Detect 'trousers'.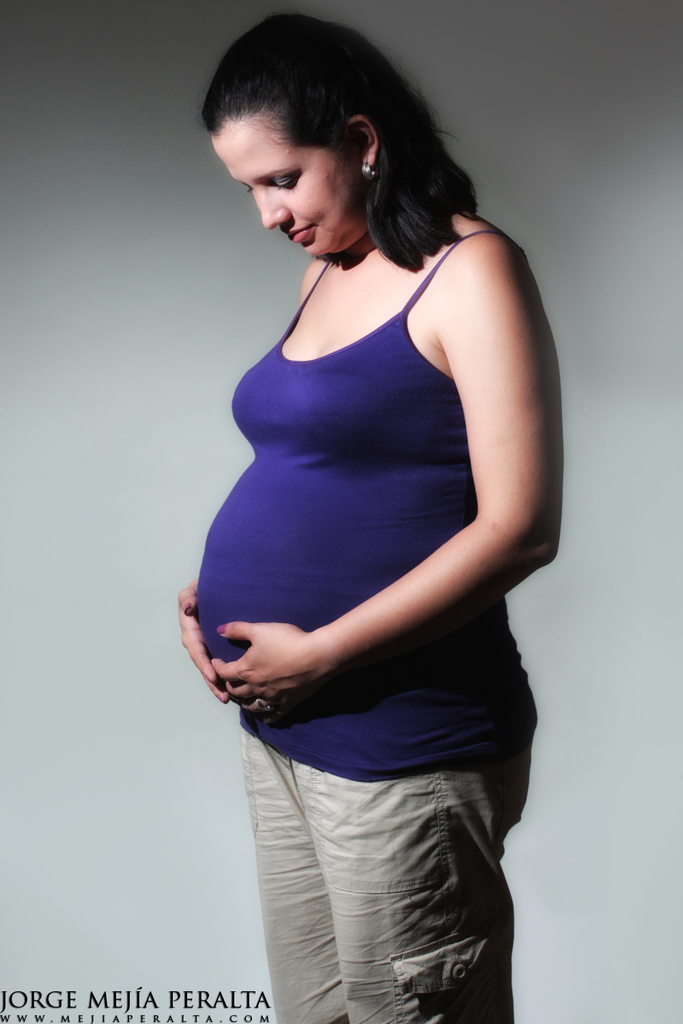
Detected at detection(216, 725, 527, 1004).
